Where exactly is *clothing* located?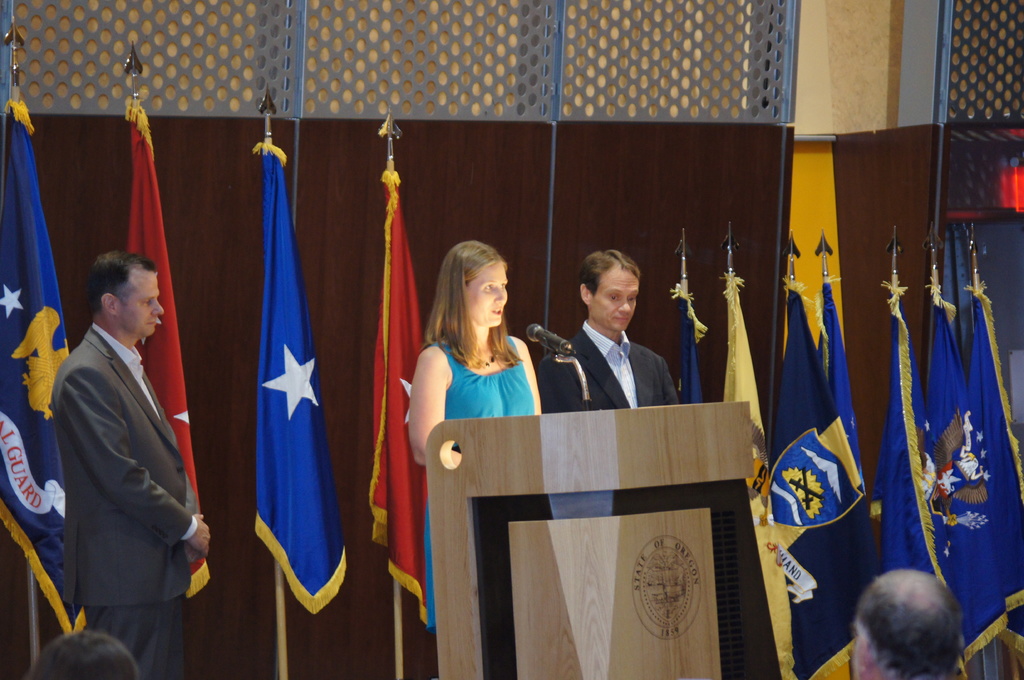
Its bounding box is (536,322,676,420).
